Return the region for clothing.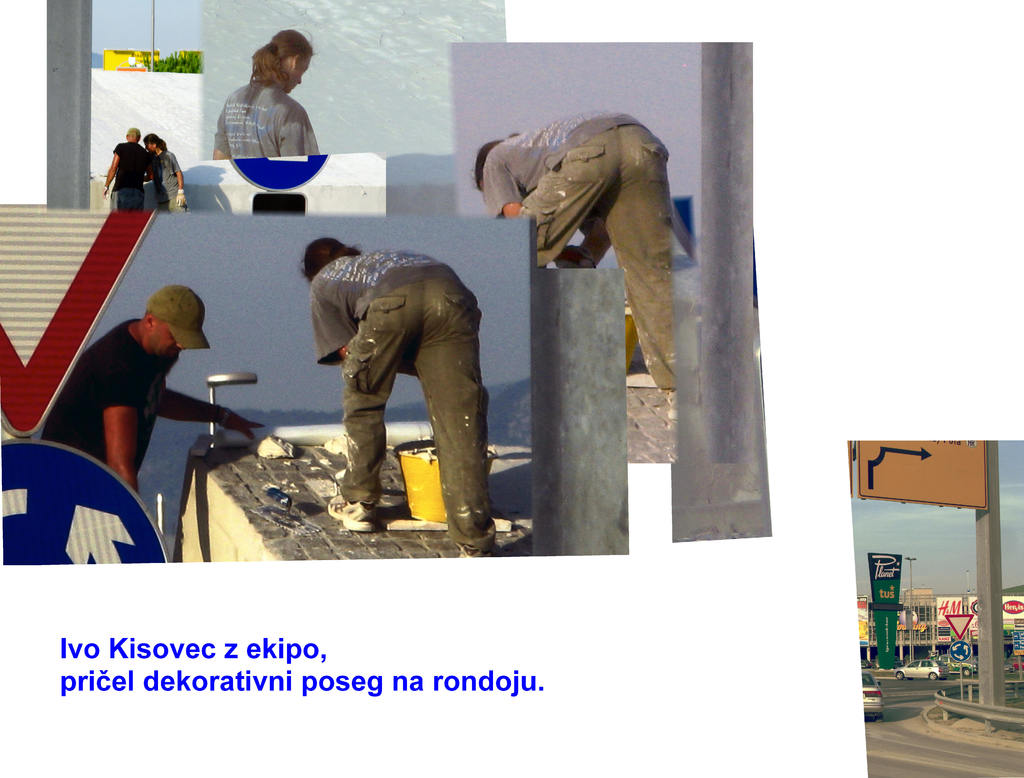
region(113, 137, 159, 207).
